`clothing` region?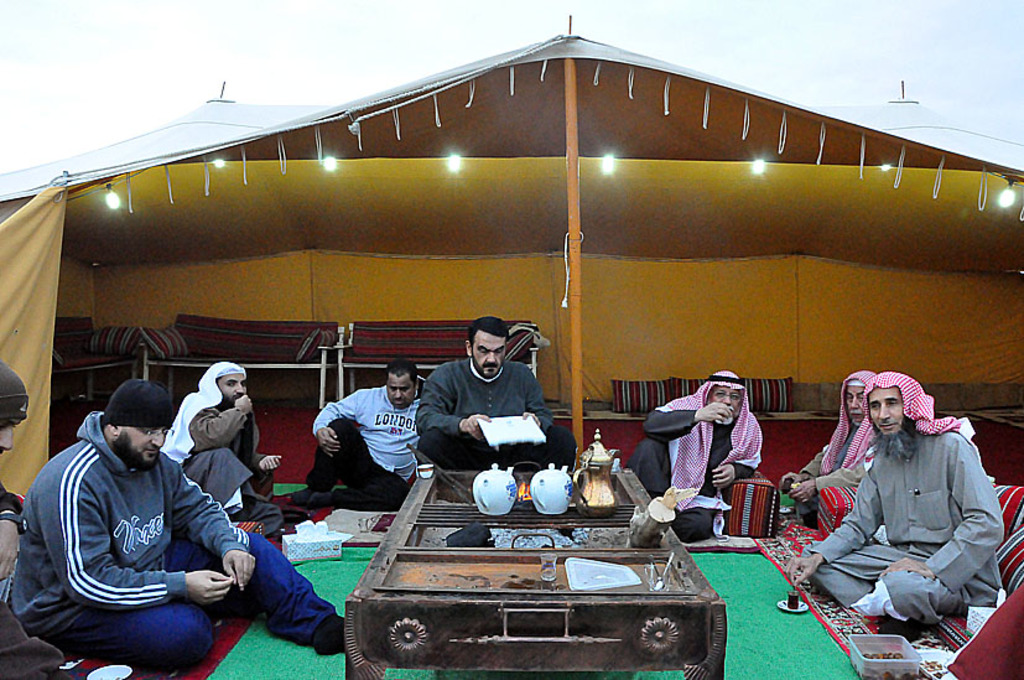
detection(414, 357, 577, 473)
